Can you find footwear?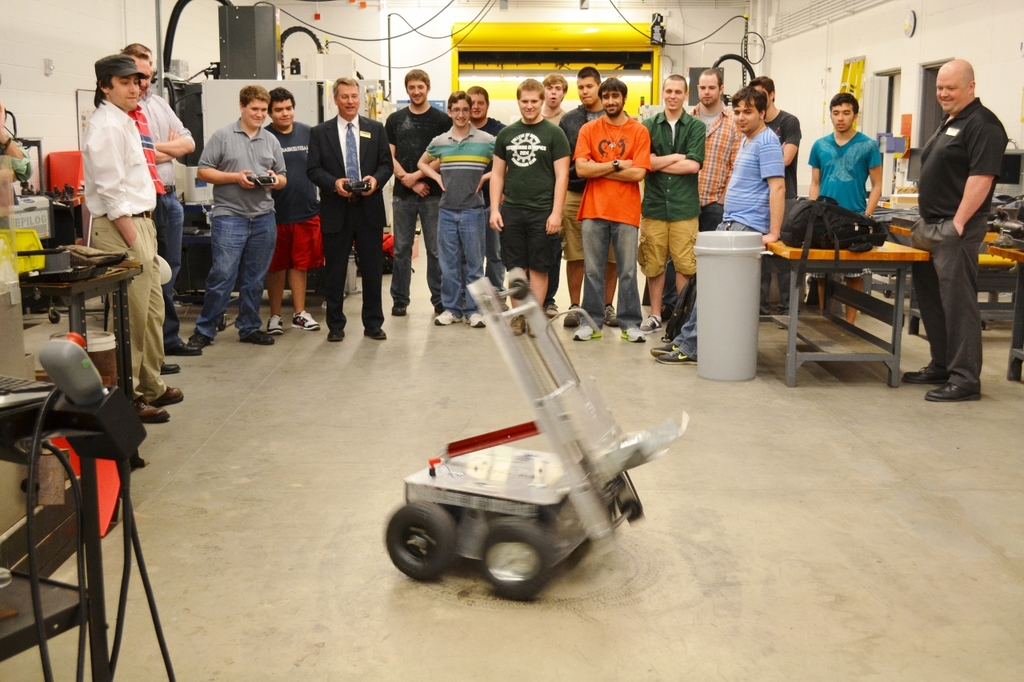
Yes, bounding box: bbox=(619, 322, 650, 344).
